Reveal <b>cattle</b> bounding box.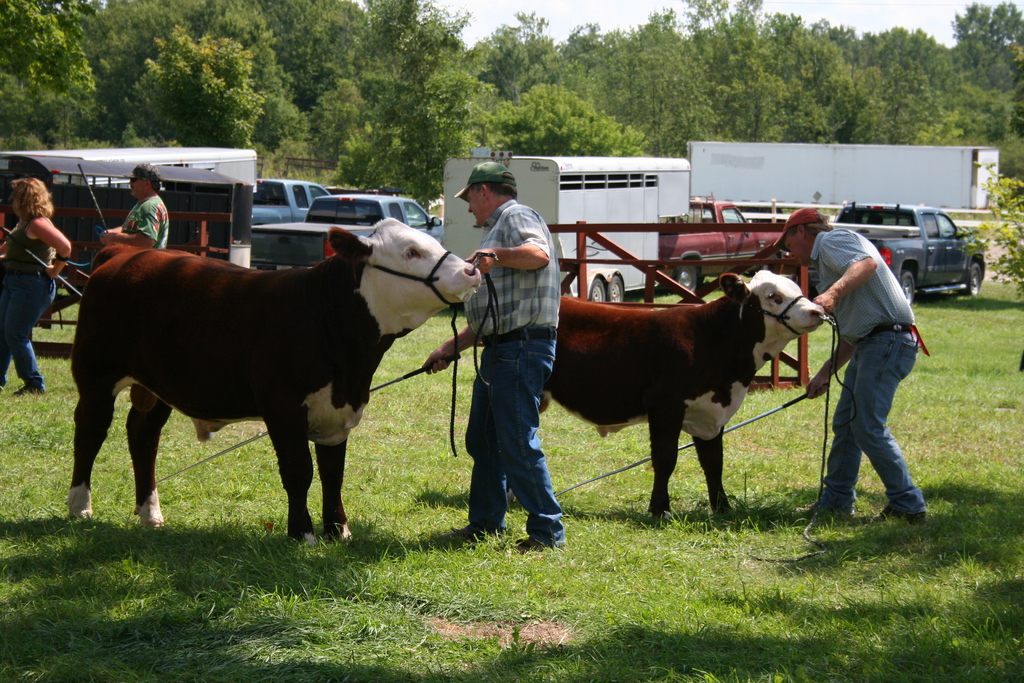
Revealed: [60,227,483,543].
